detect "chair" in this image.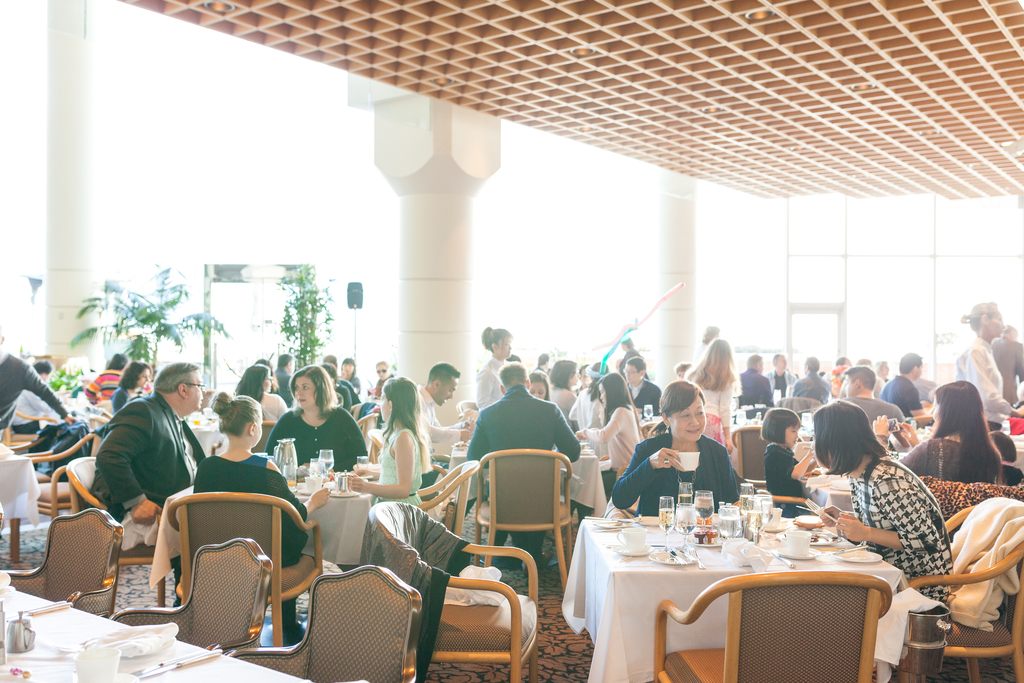
Detection: <box>360,431,451,495</box>.
